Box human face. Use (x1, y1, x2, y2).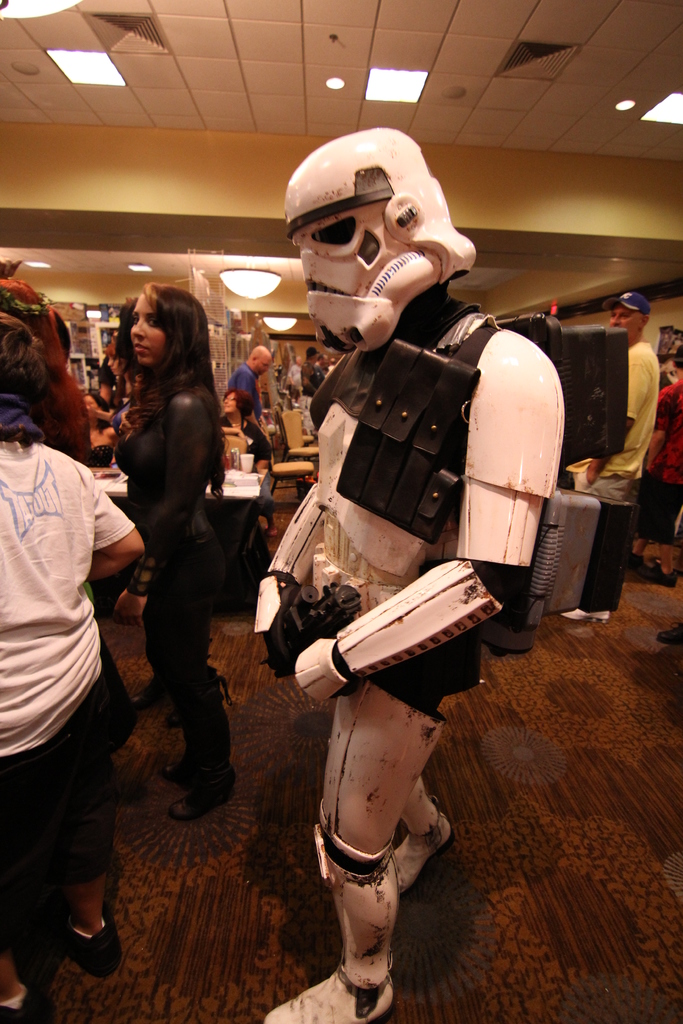
(321, 355, 326, 366).
